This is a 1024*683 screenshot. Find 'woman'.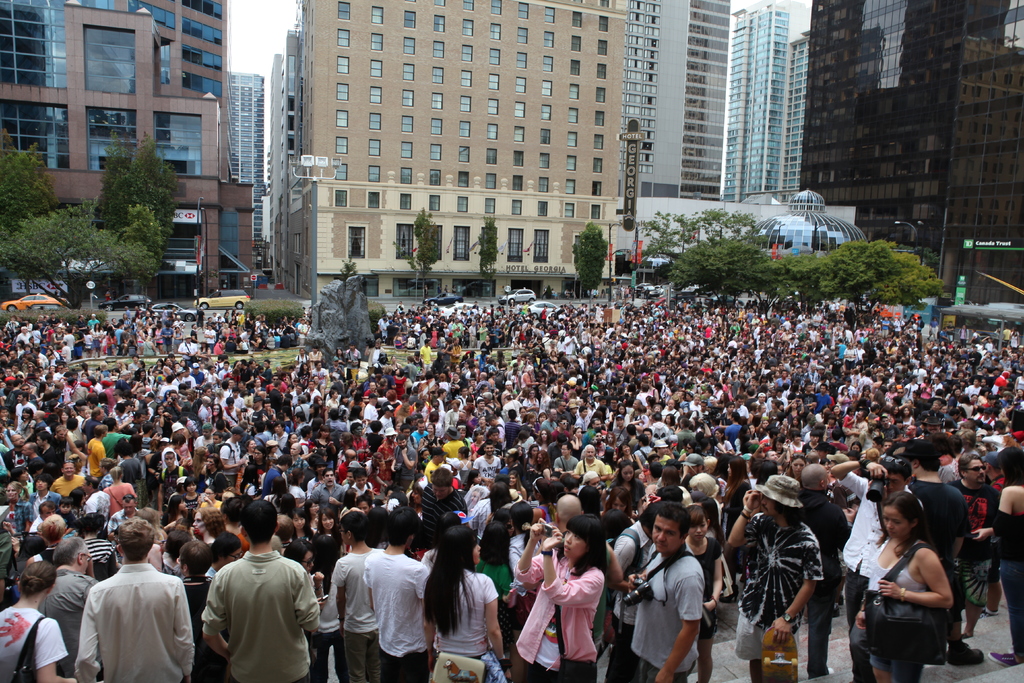
Bounding box: box(784, 396, 805, 415).
